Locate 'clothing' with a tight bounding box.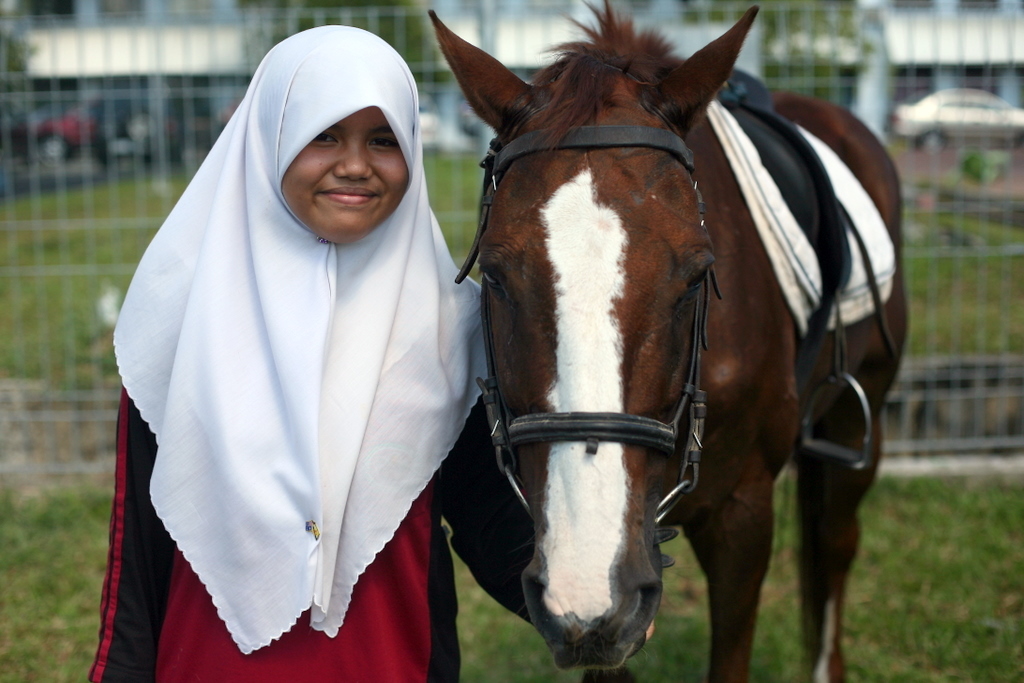
locate(102, 60, 514, 663).
